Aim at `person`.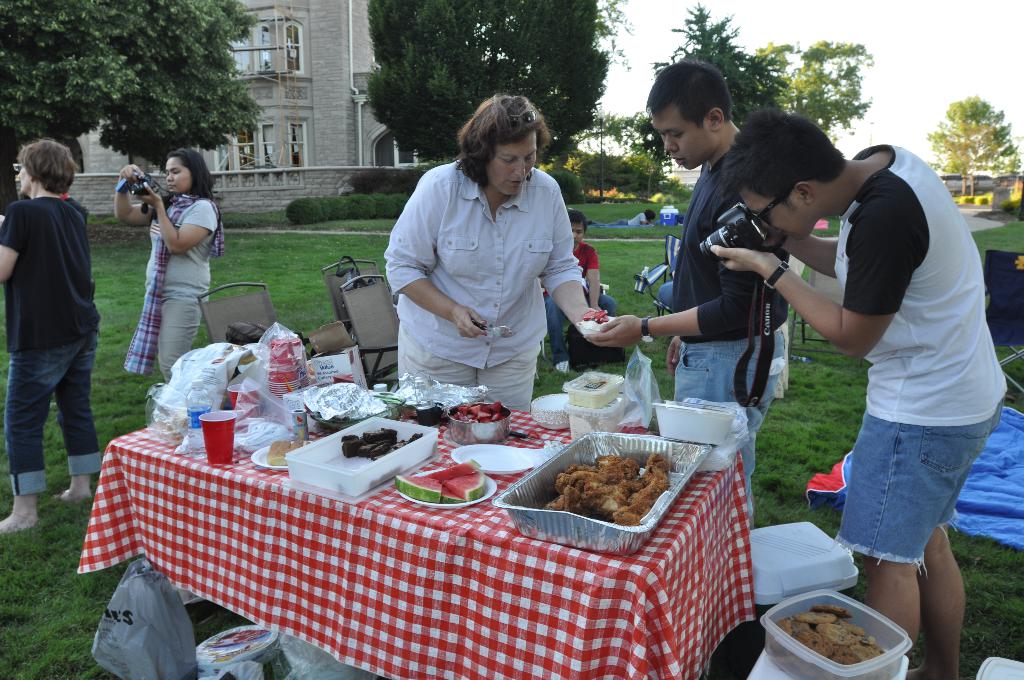
Aimed at [left=588, top=209, right=654, bottom=224].
